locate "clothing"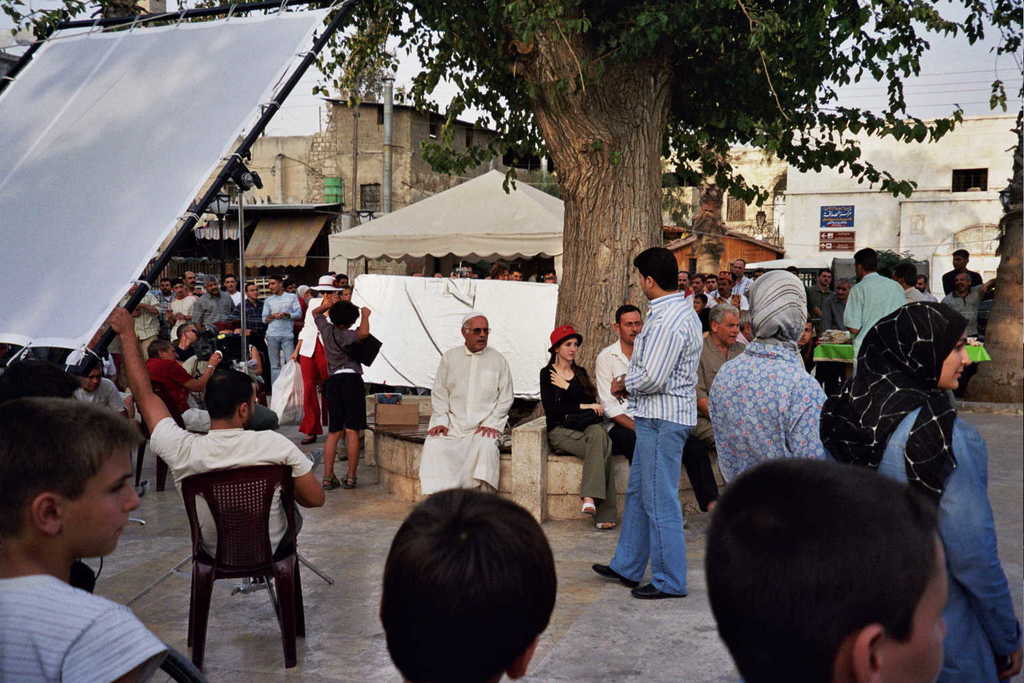
<region>920, 289, 941, 307</region>
